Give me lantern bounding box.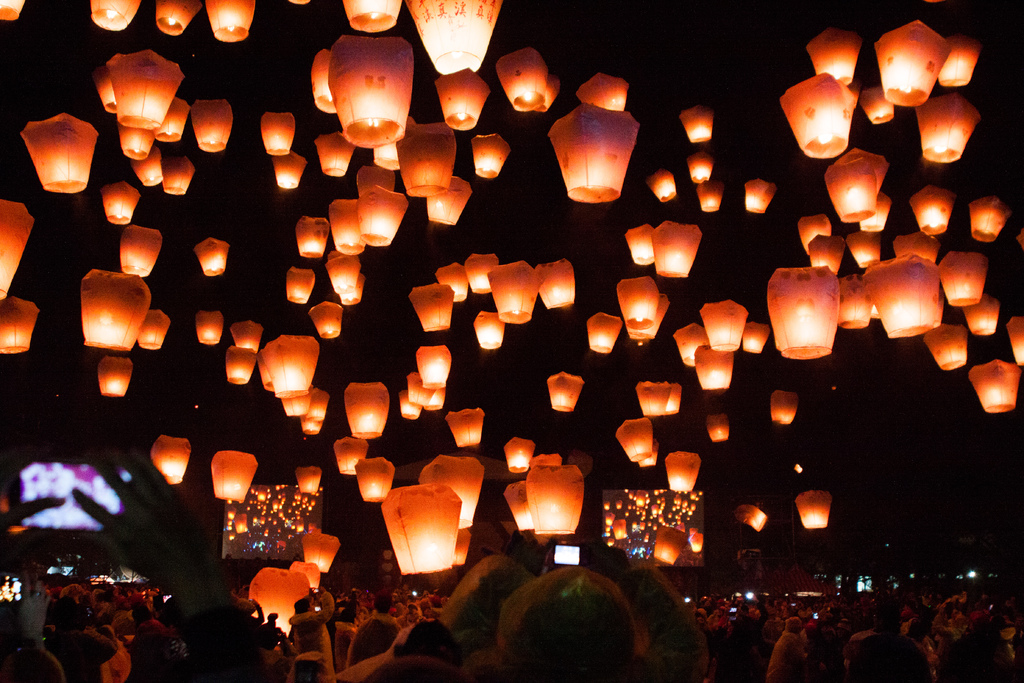
<region>707, 414, 727, 440</region>.
